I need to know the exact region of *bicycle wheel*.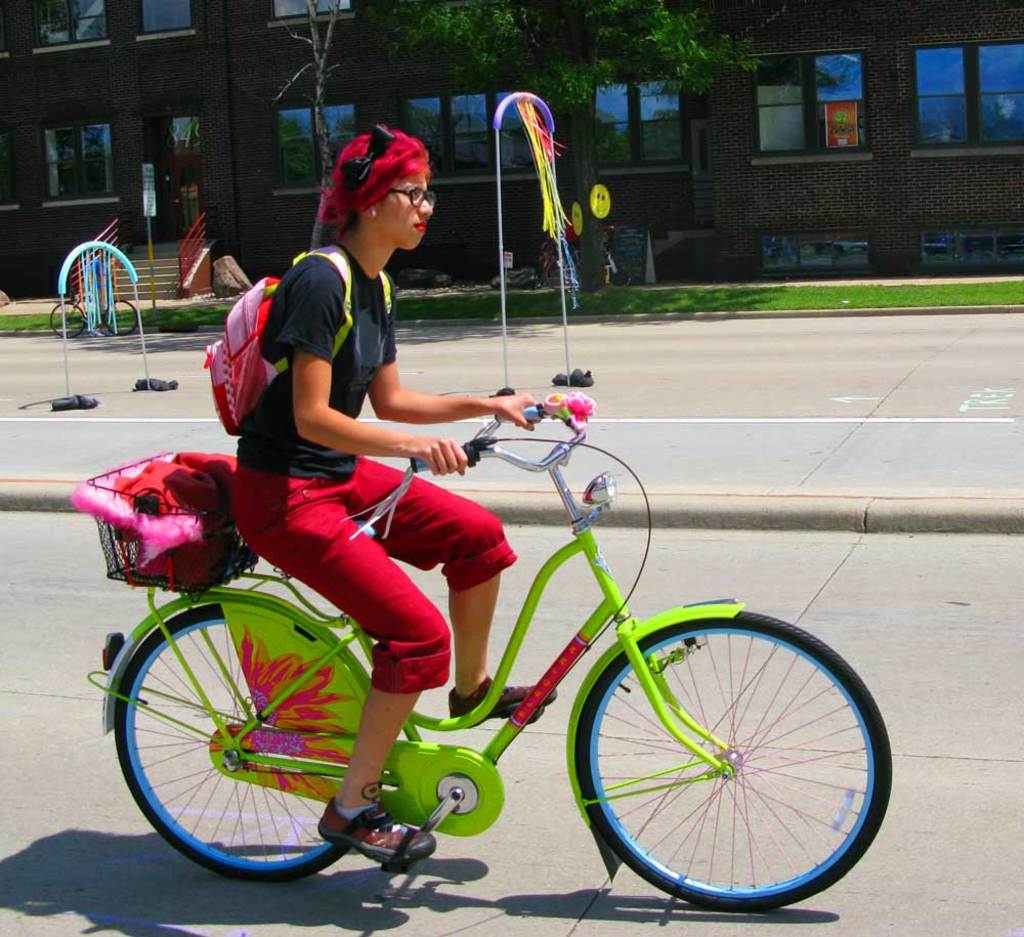
Region: detection(577, 611, 897, 919).
